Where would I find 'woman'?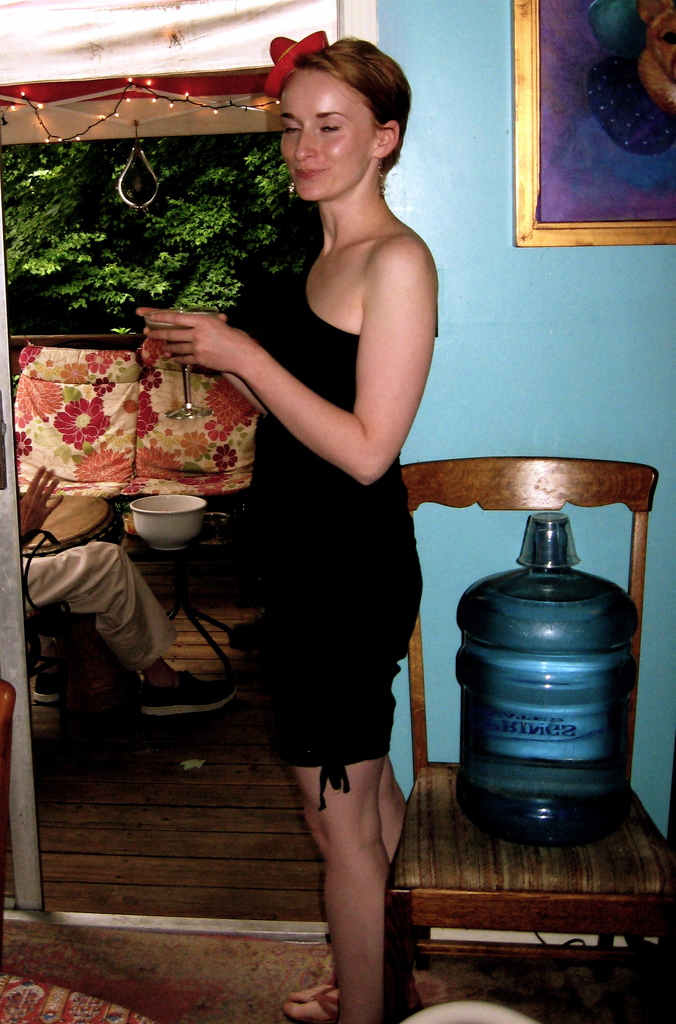
At pyautogui.locateOnScreen(176, 61, 473, 996).
